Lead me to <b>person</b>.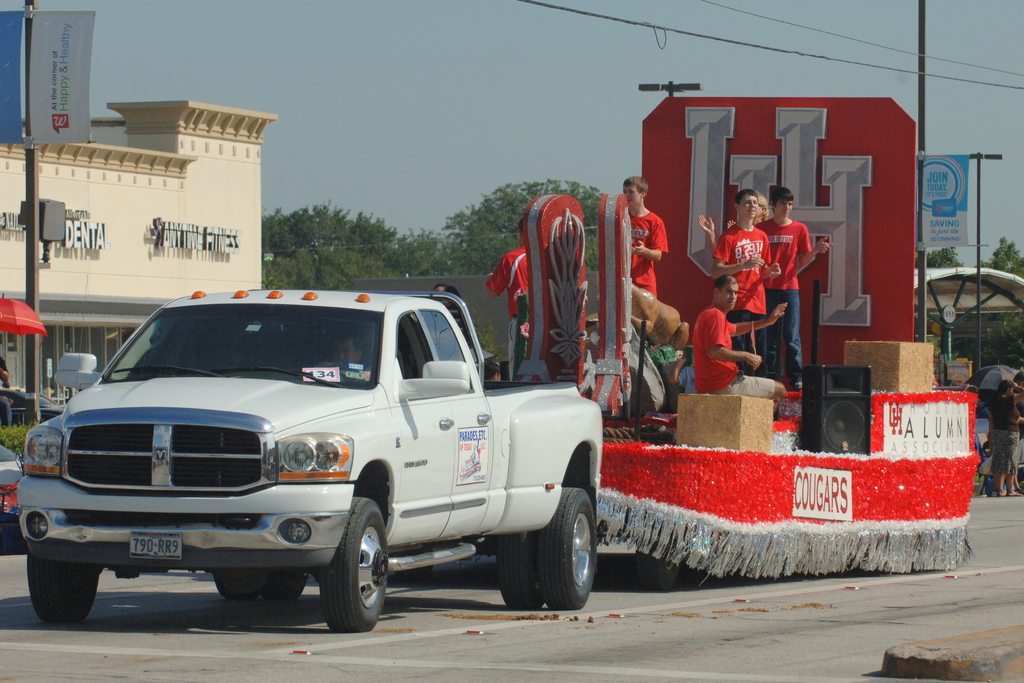
Lead to (x1=984, y1=379, x2=1023, y2=493).
